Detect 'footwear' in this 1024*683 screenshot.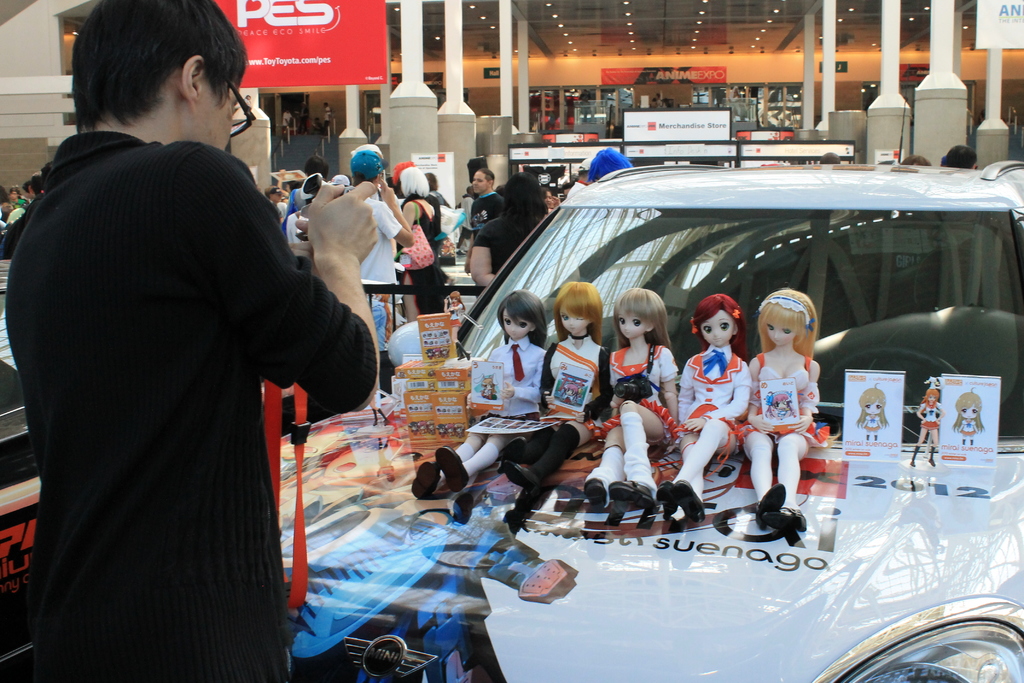
Detection: box(753, 482, 787, 527).
